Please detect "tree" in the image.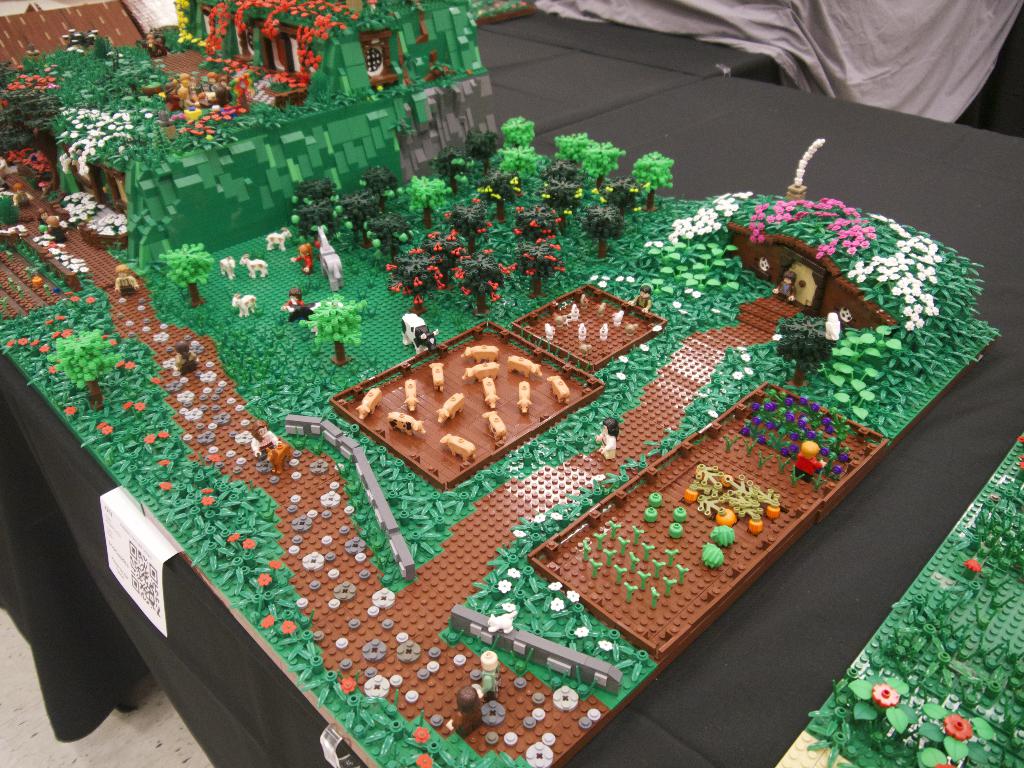
rect(771, 319, 840, 387).
